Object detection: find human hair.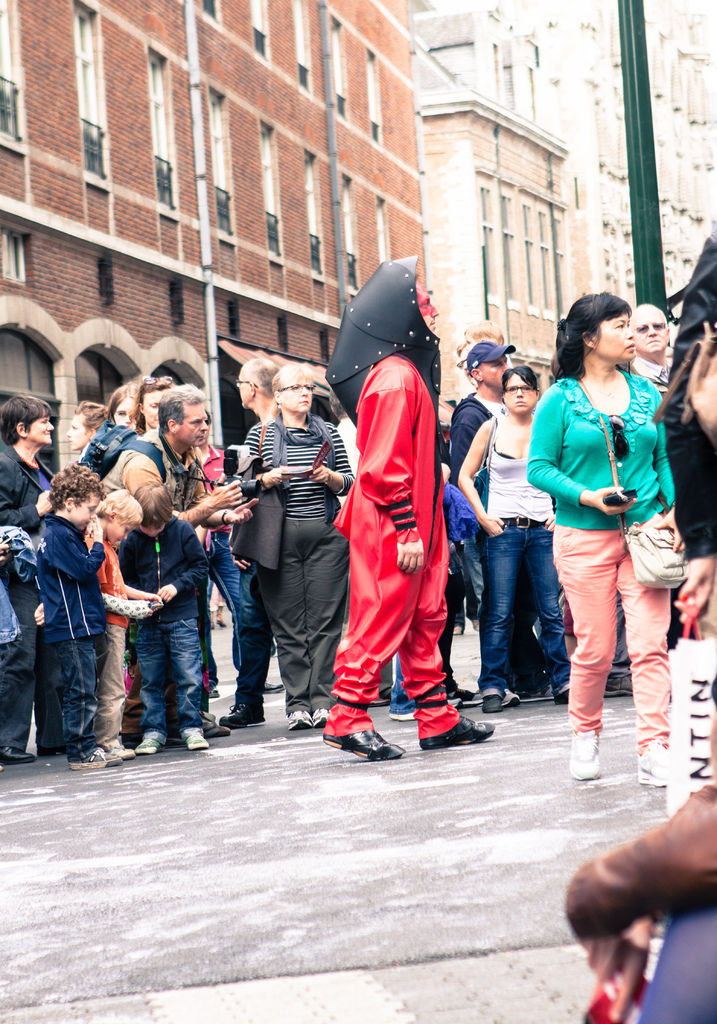
bbox=[469, 360, 483, 388].
